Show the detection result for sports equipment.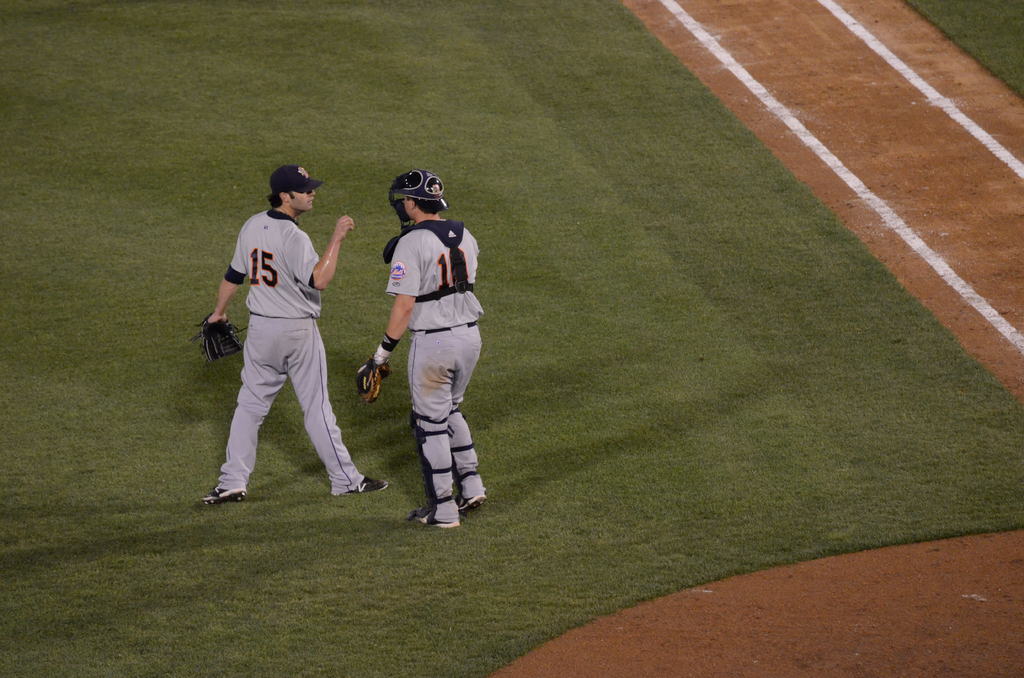
pyautogui.locateOnScreen(388, 165, 452, 231).
